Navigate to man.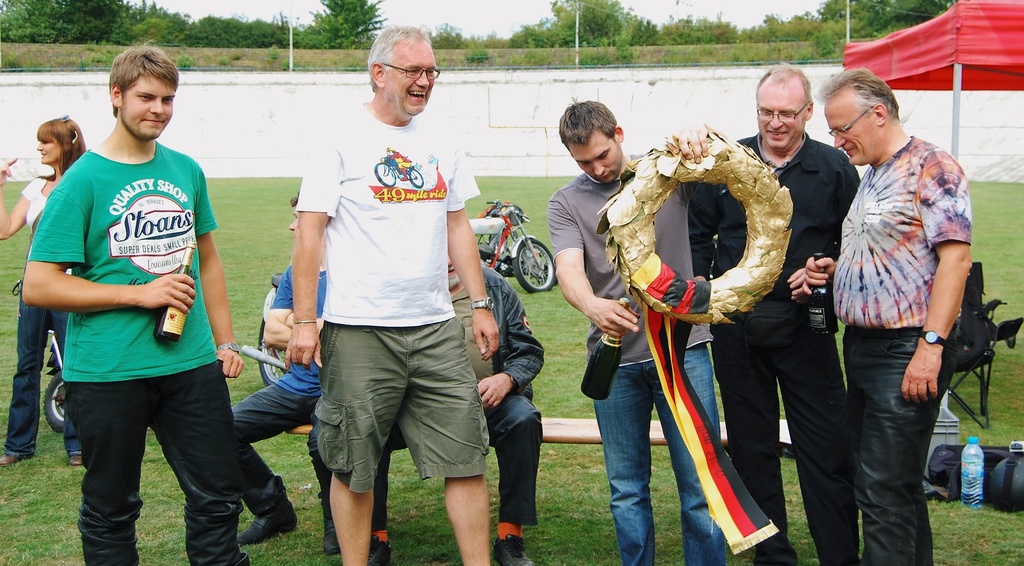
Navigation target: 819 69 982 538.
